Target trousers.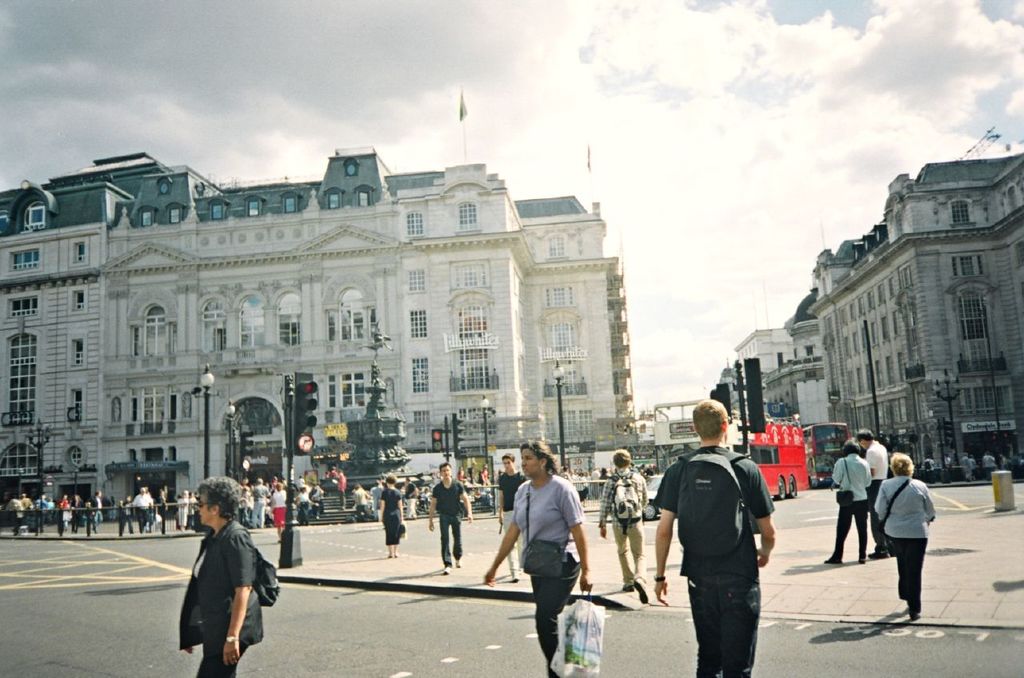
Target region: box=[189, 640, 252, 677].
